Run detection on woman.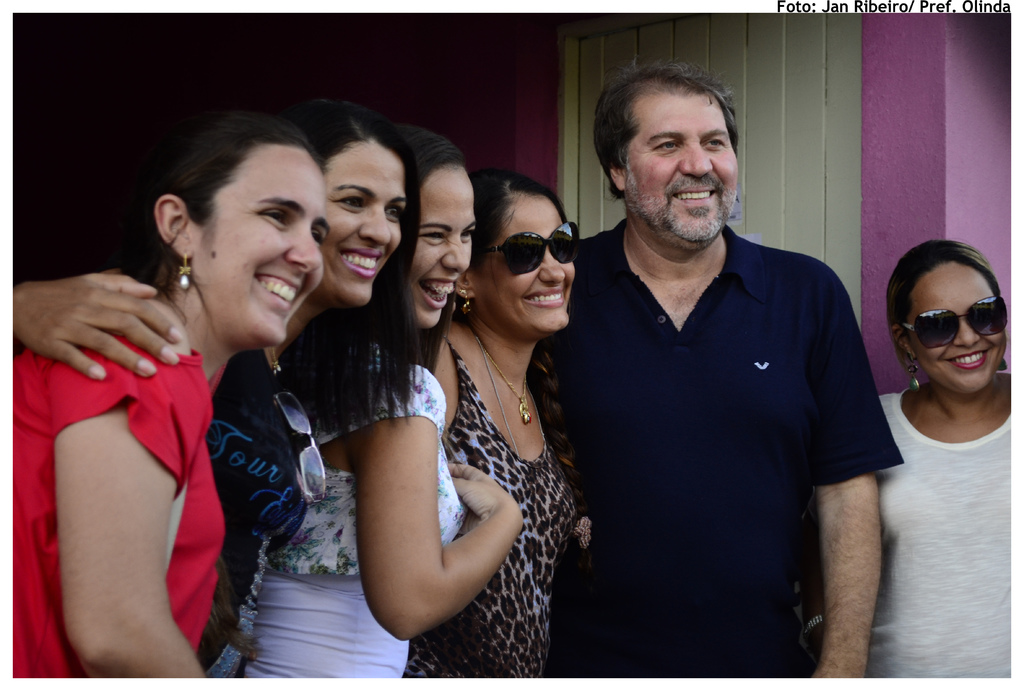
Result: detection(404, 170, 591, 679).
